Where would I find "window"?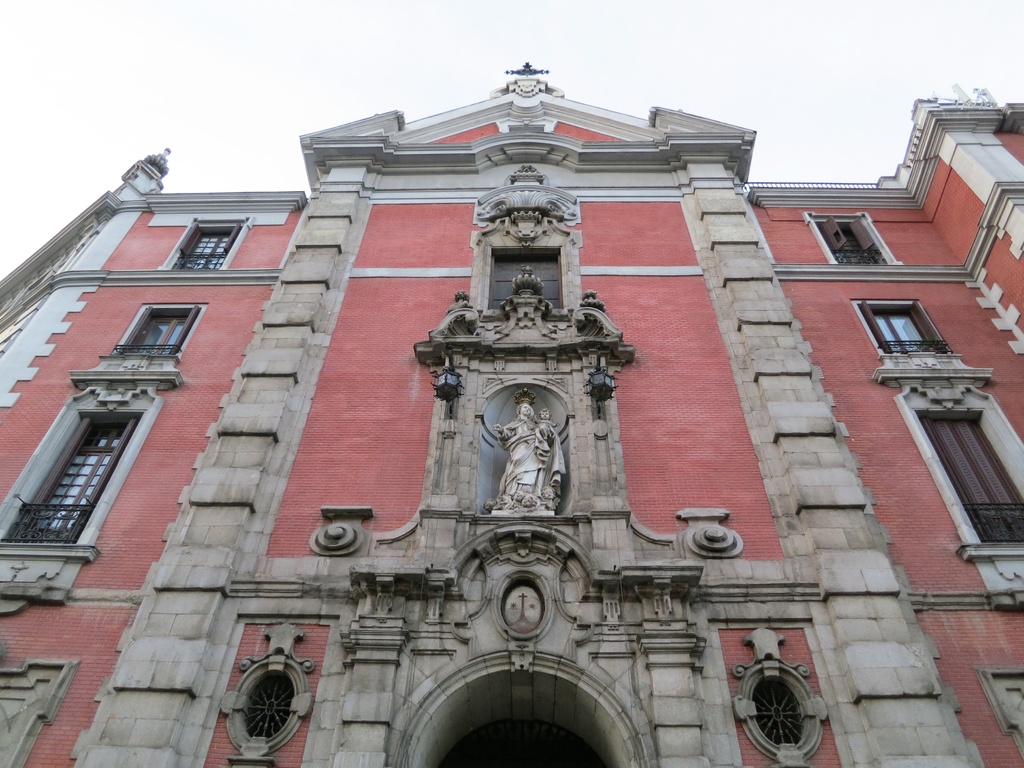
At [x1=812, y1=218, x2=890, y2=263].
